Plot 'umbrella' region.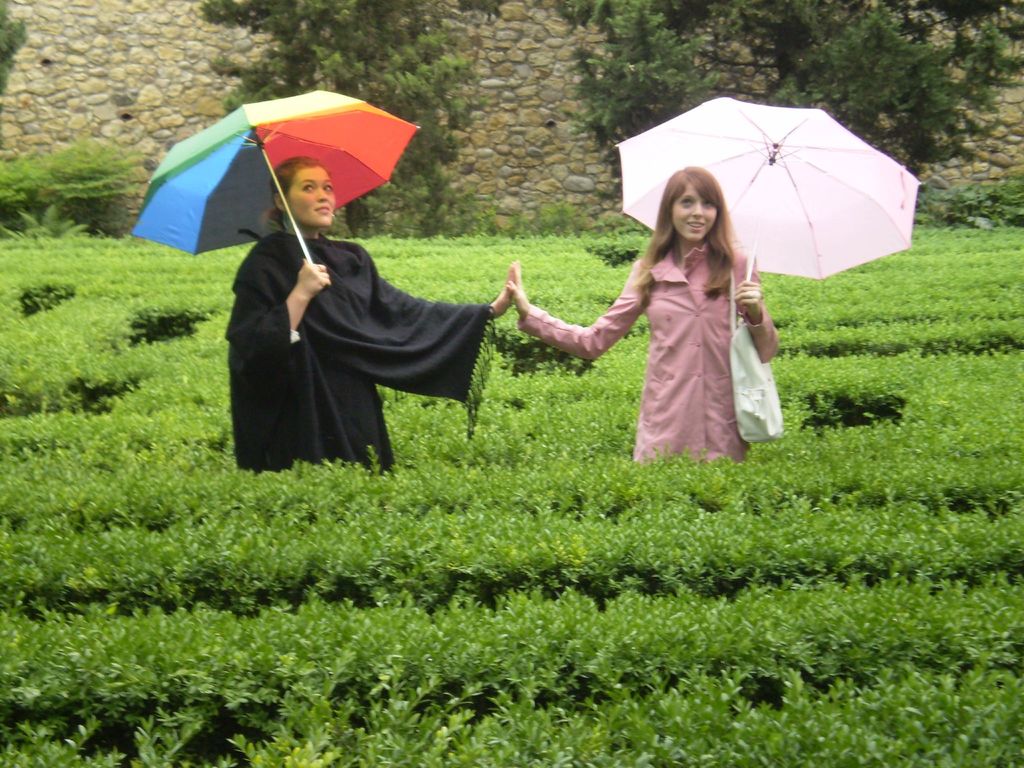
Plotted at (612, 97, 922, 315).
